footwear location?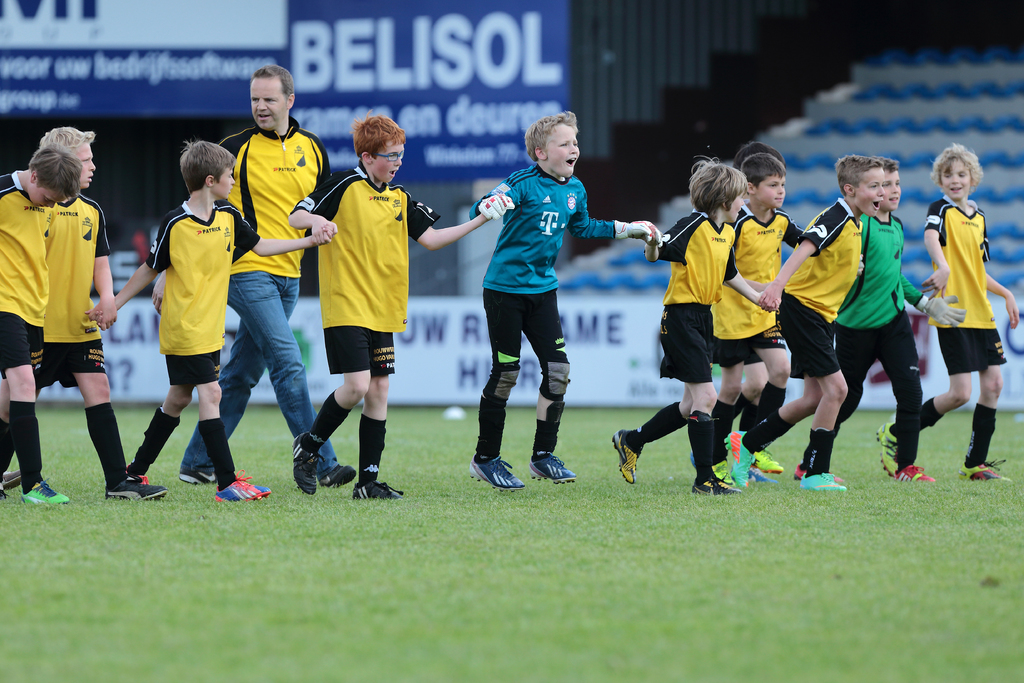
{"left": 899, "top": 462, "right": 937, "bottom": 486}
